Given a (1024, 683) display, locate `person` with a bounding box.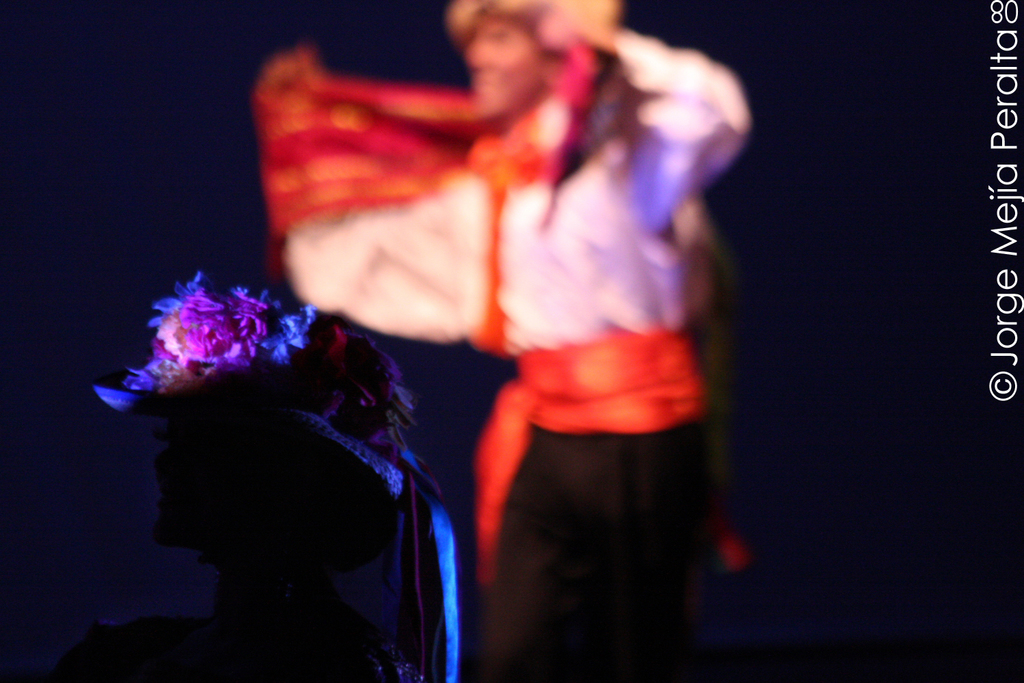
Located: [245, 0, 759, 682].
